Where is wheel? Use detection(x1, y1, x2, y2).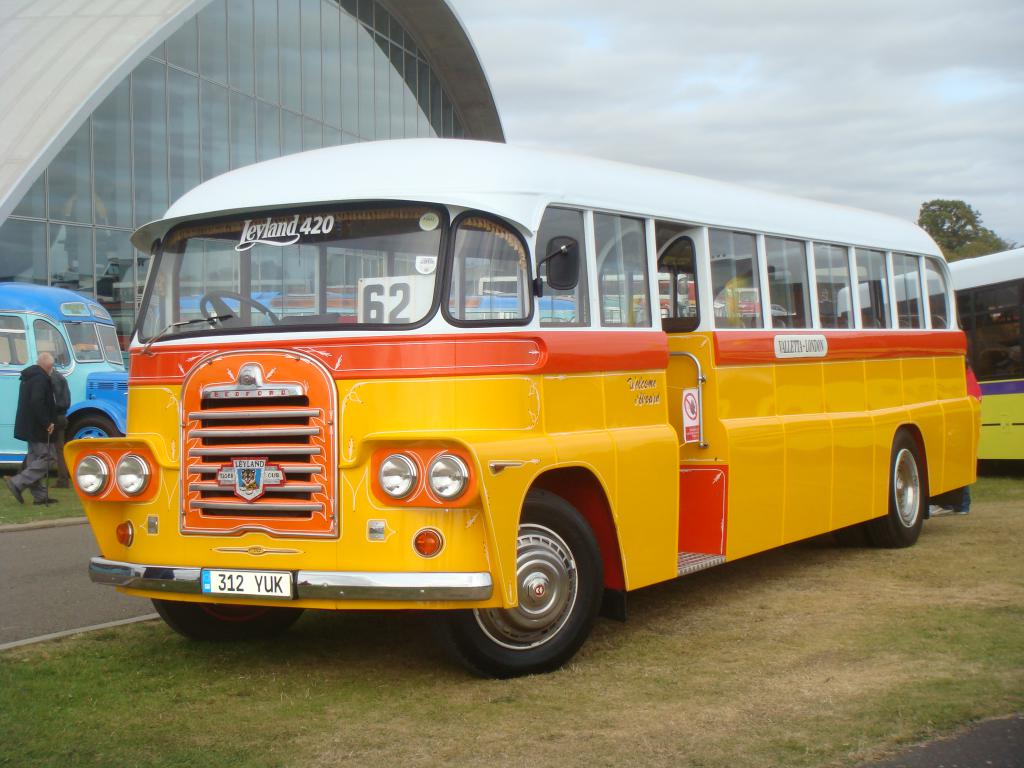
detection(835, 522, 873, 546).
